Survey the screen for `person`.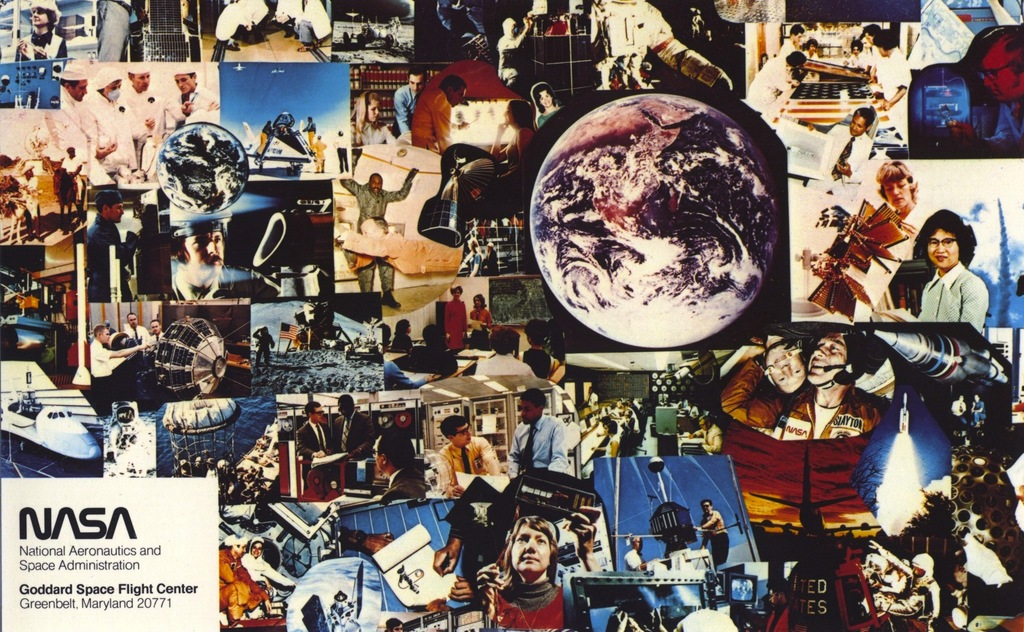
Survey found: Rect(486, 100, 536, 171).
